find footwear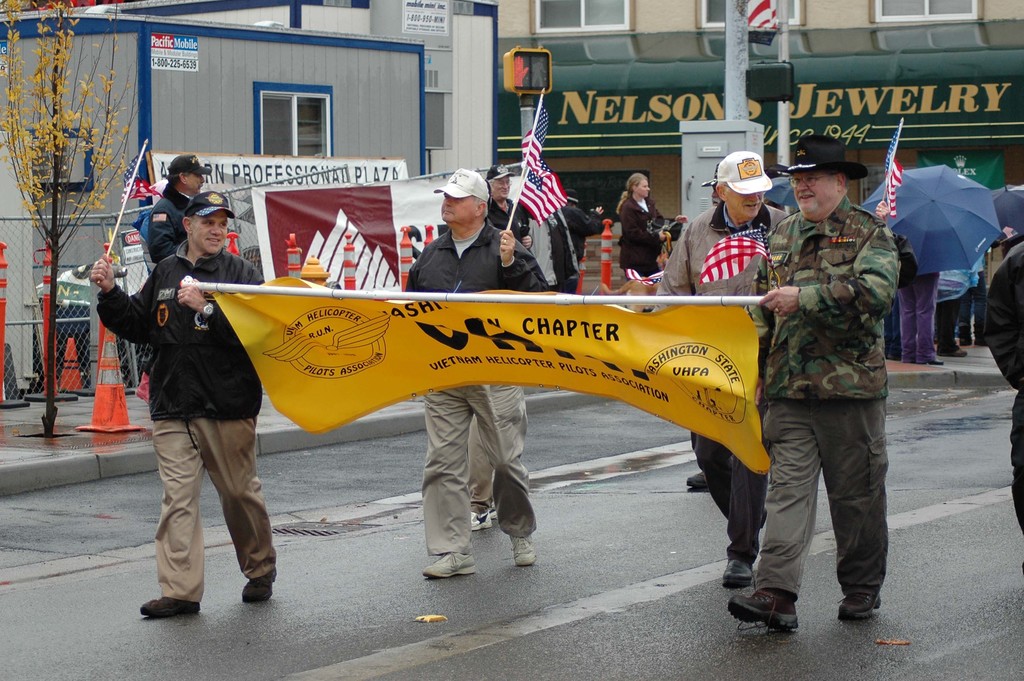
detection(422, 551, 476, 580)
